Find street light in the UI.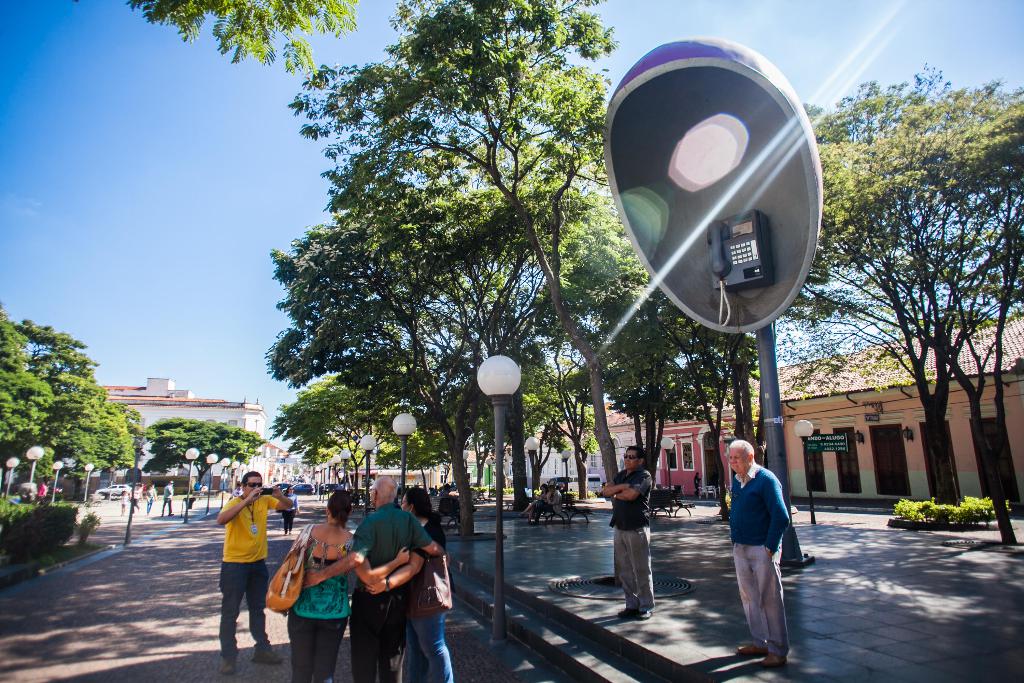
UI element at 561, 447, 575, 498.
